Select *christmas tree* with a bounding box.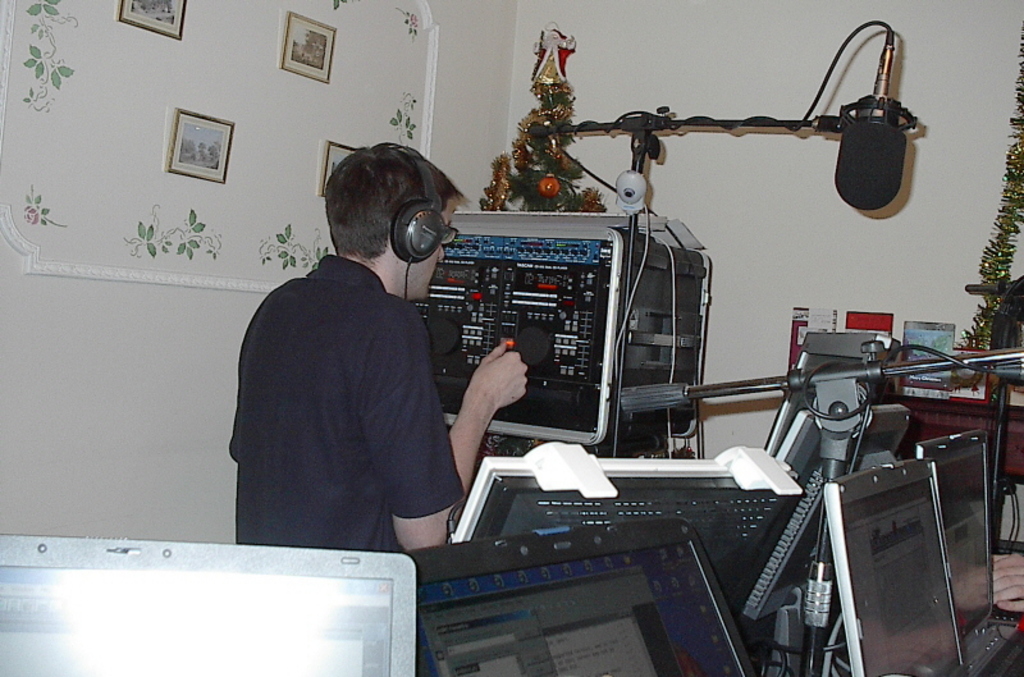
[470,24,616,219].
